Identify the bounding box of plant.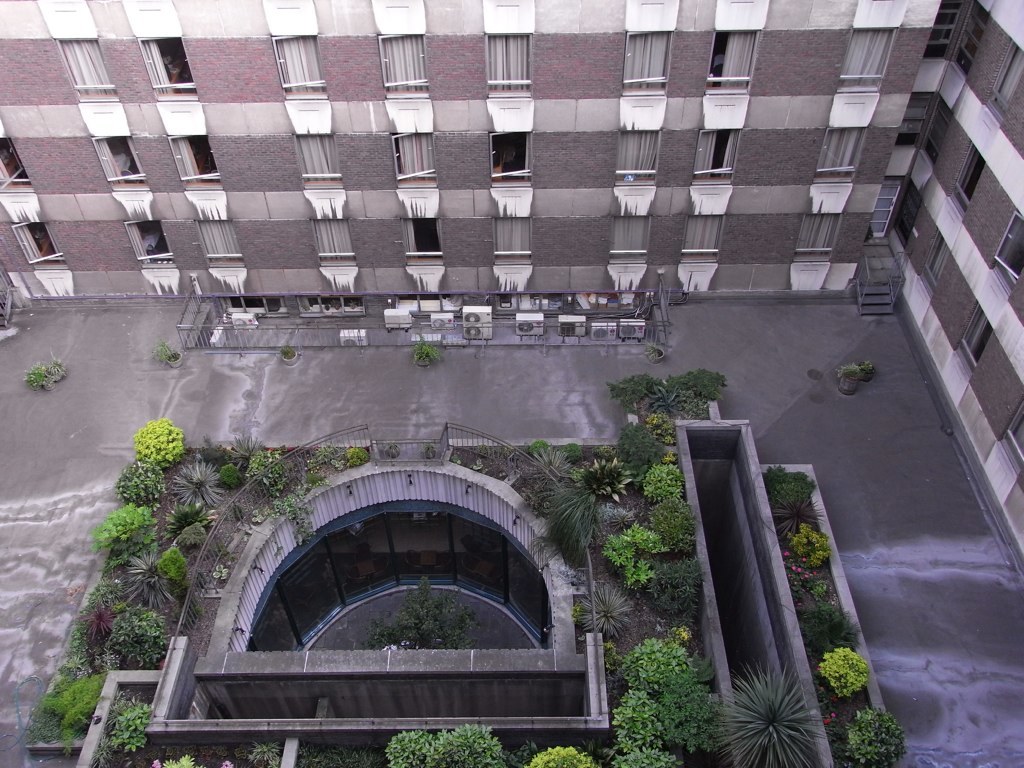
box=[288, 507, 316, 545].
